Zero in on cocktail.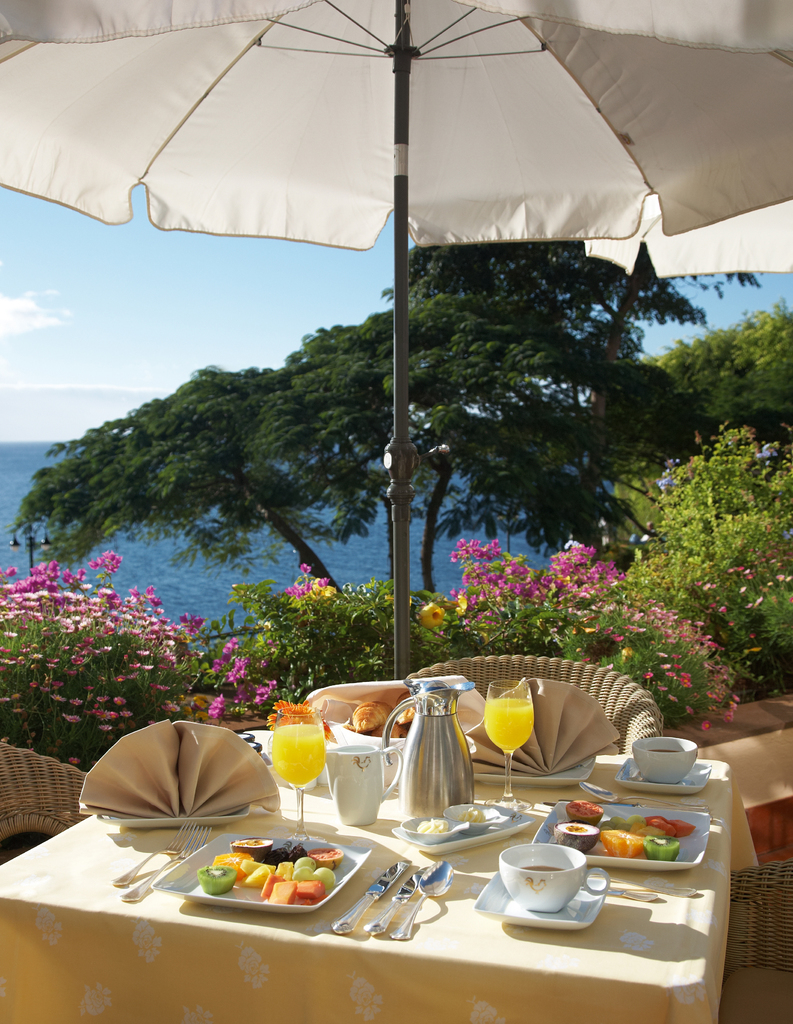
Zeroed in: [left=482, top=680, right=536, bottom=810].
